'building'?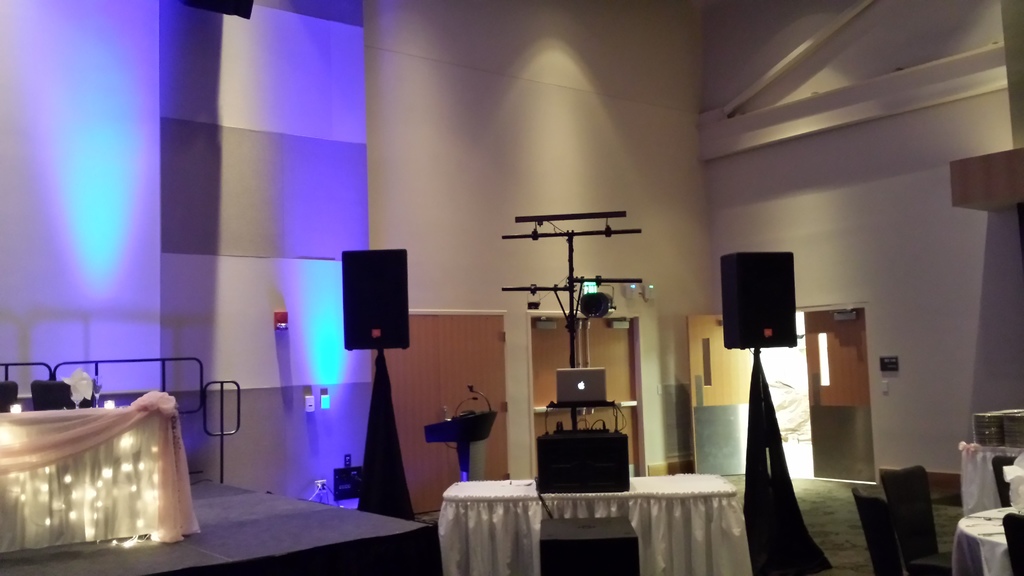
BBox(0, 0, 1023, 575)
